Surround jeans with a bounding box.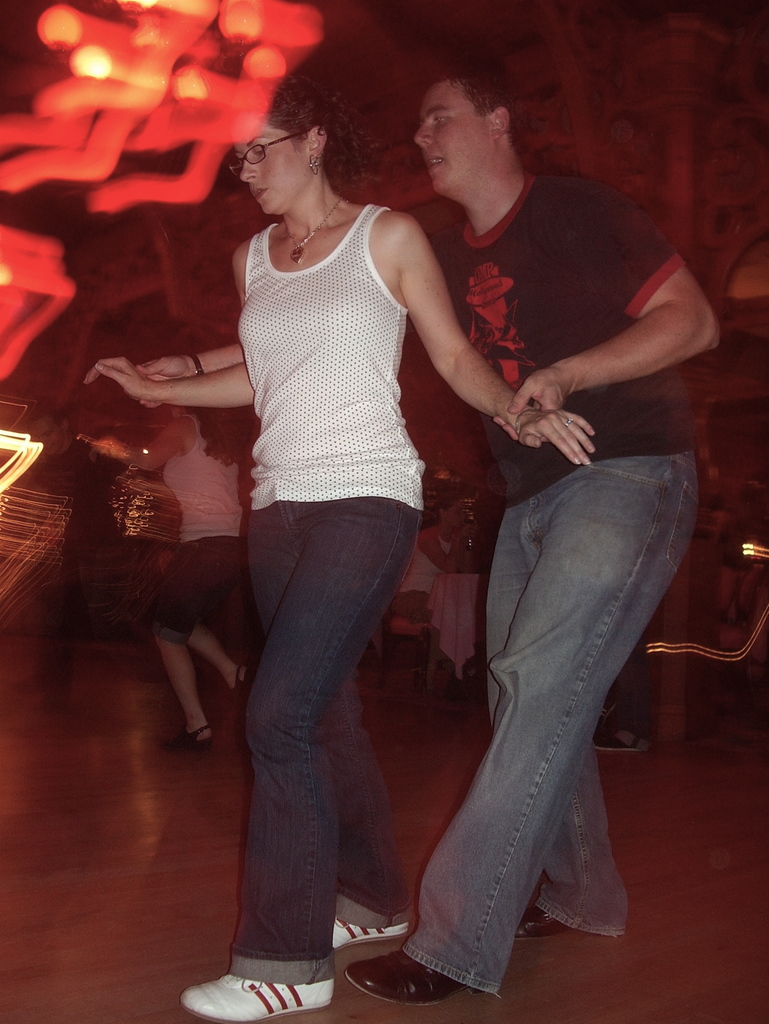
detection(216, 511, 430, 989).
